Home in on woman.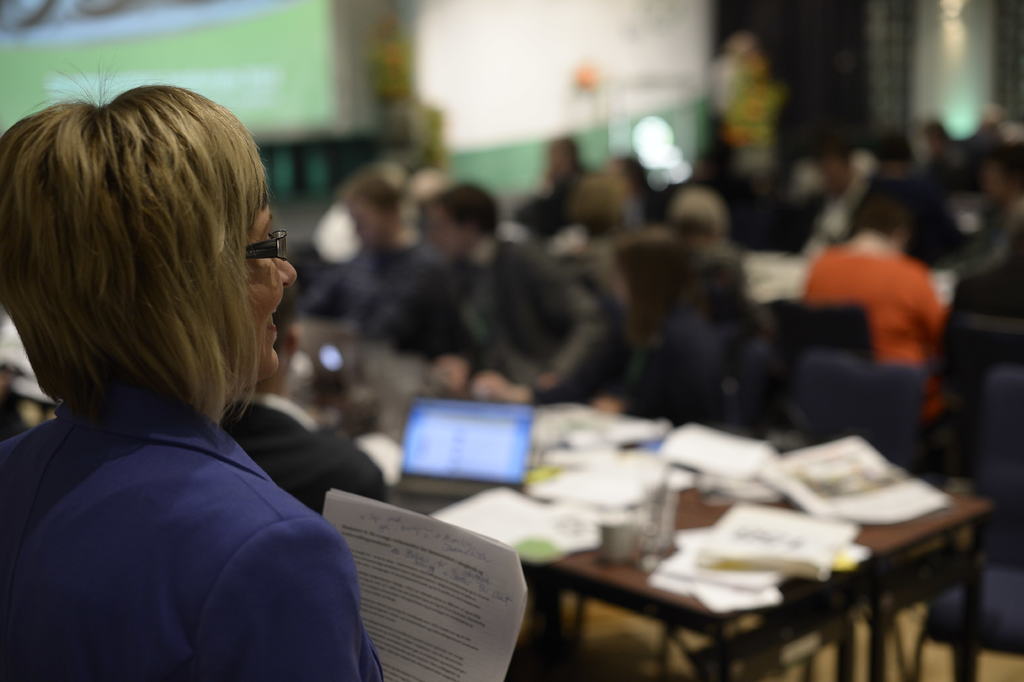
Homed in at left=0, top=46, right=378, bottom=678.
